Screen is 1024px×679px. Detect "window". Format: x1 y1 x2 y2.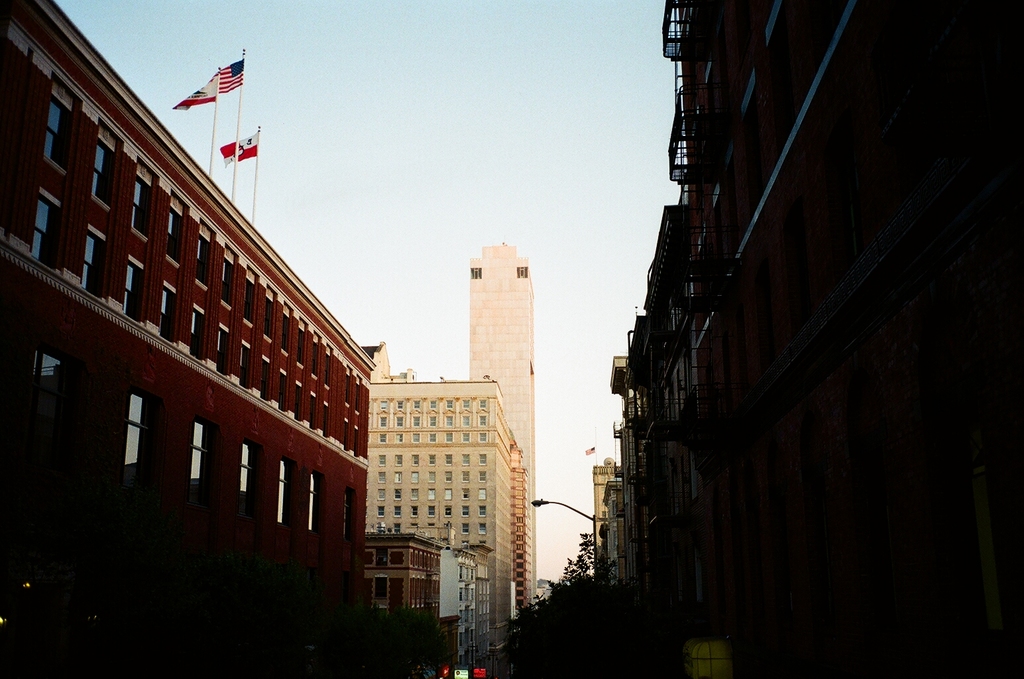
131 178 156 233.
